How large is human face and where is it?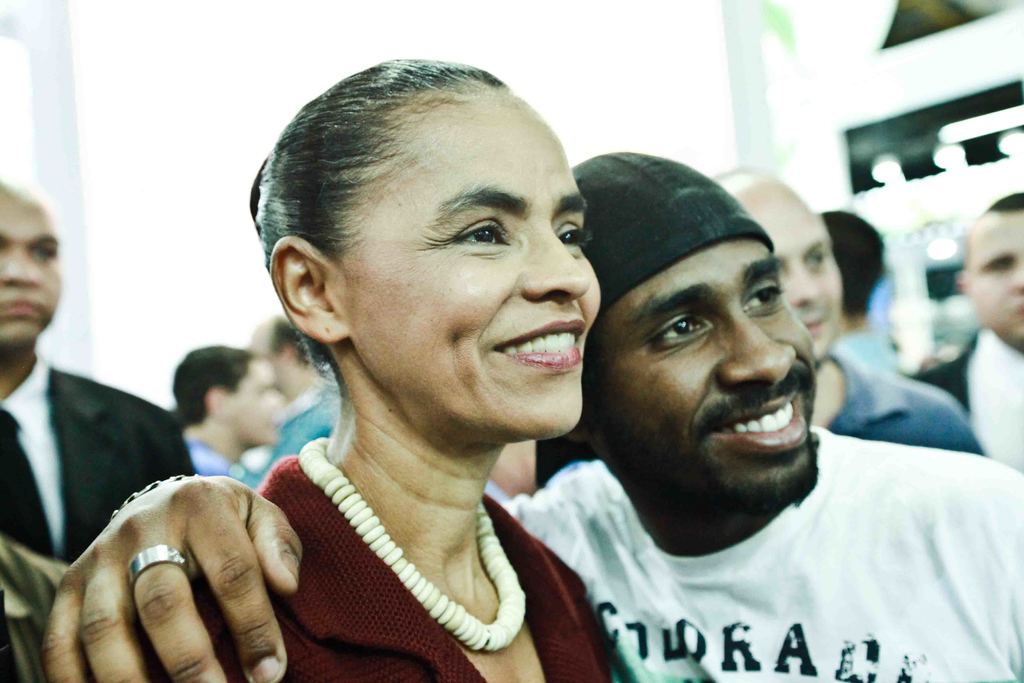
Bounding box: BBox(351, 103, 607, 437).
